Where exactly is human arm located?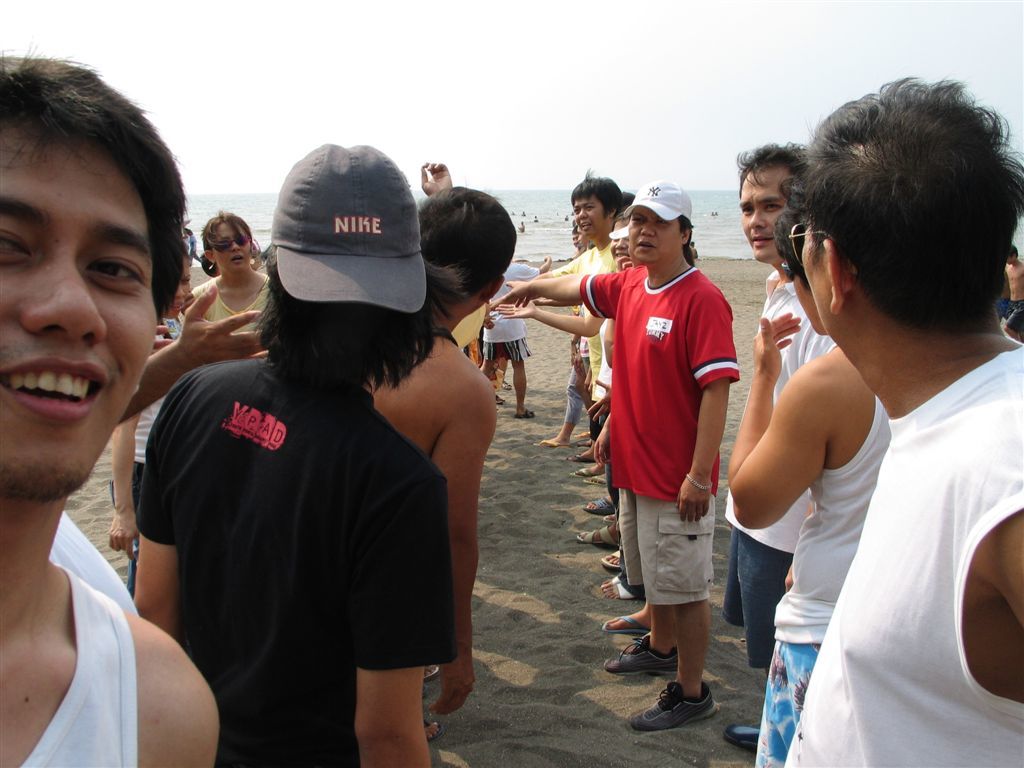
Its bounding box is 679/290/735/525.
